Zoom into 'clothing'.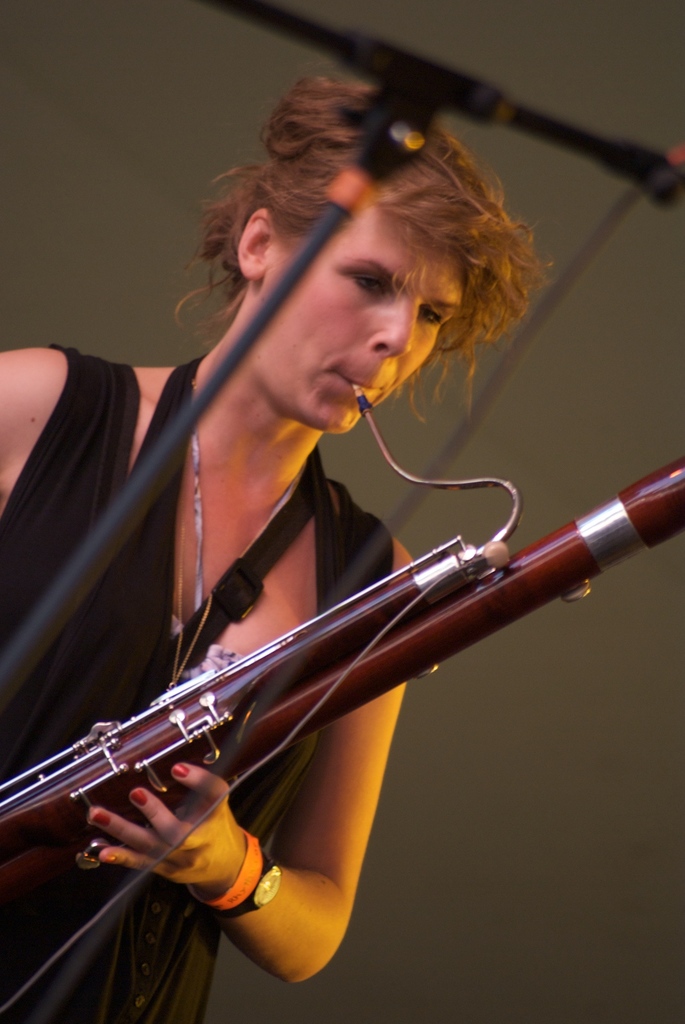
Zoom target: 2 300 656 968.
